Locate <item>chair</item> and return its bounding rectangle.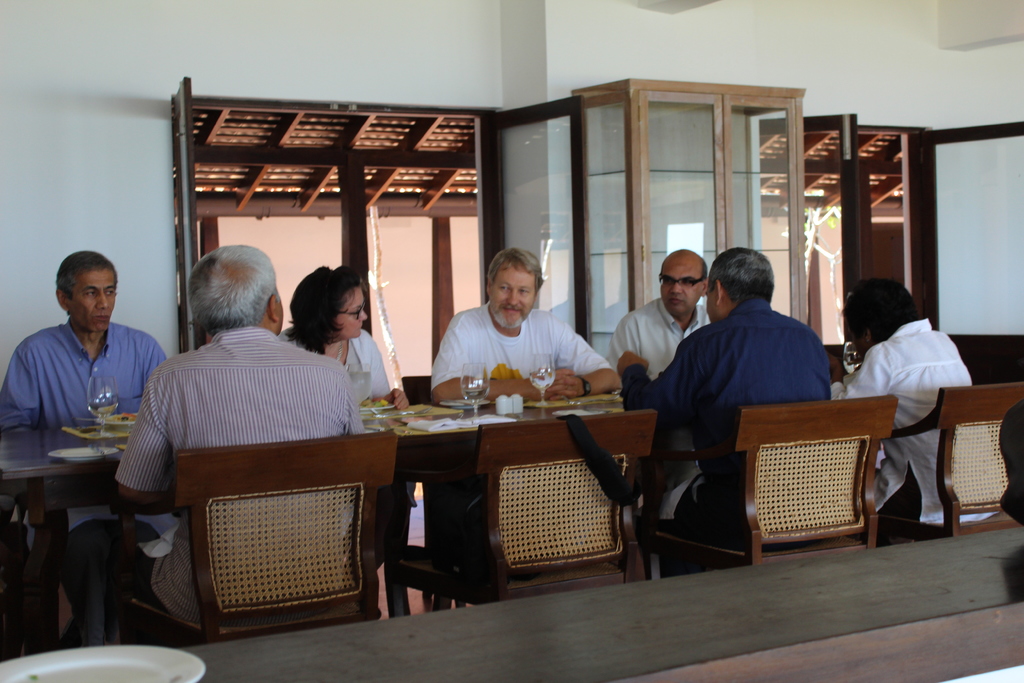
bbox=[109, 443, 372, 656].
